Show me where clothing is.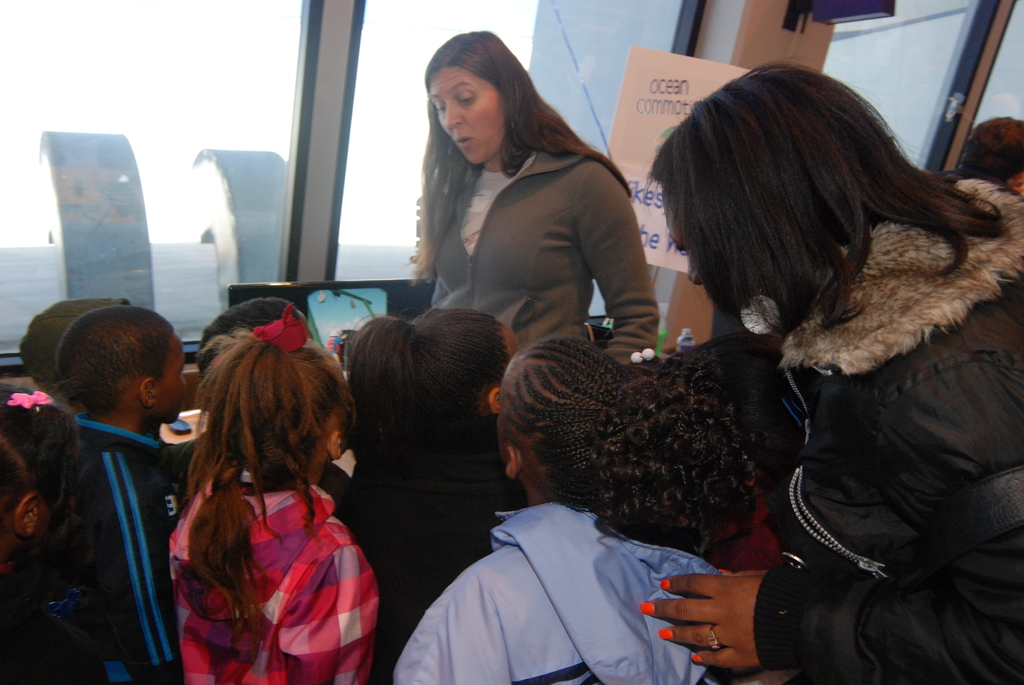
clothing is at [427,141,655,370].
